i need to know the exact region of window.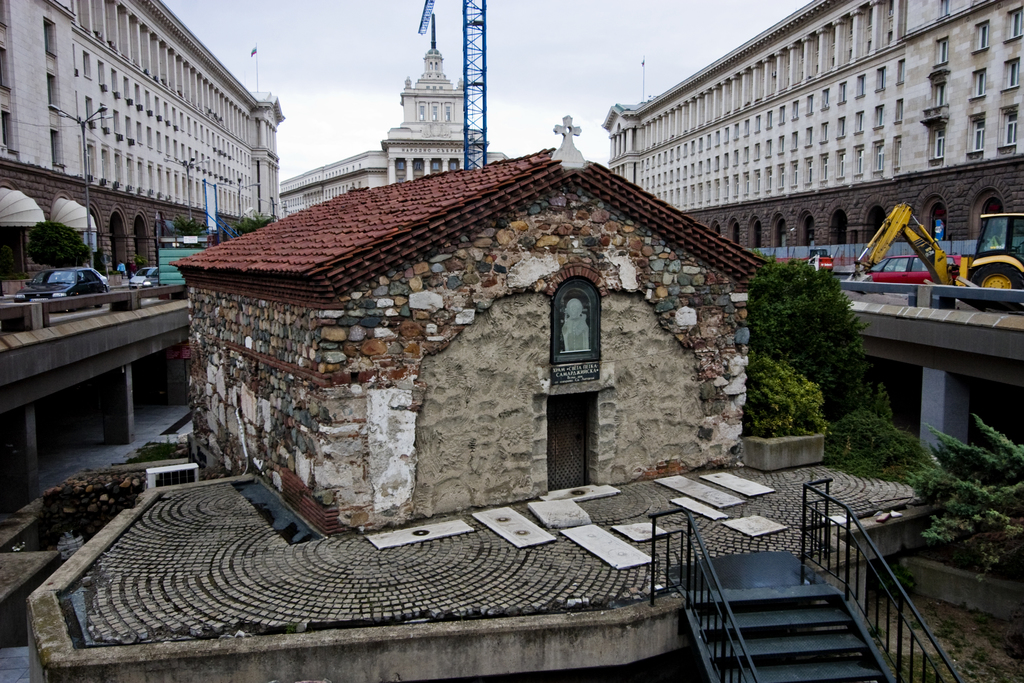
Region: x1=789, y1=132, x2=798, y2=152.
